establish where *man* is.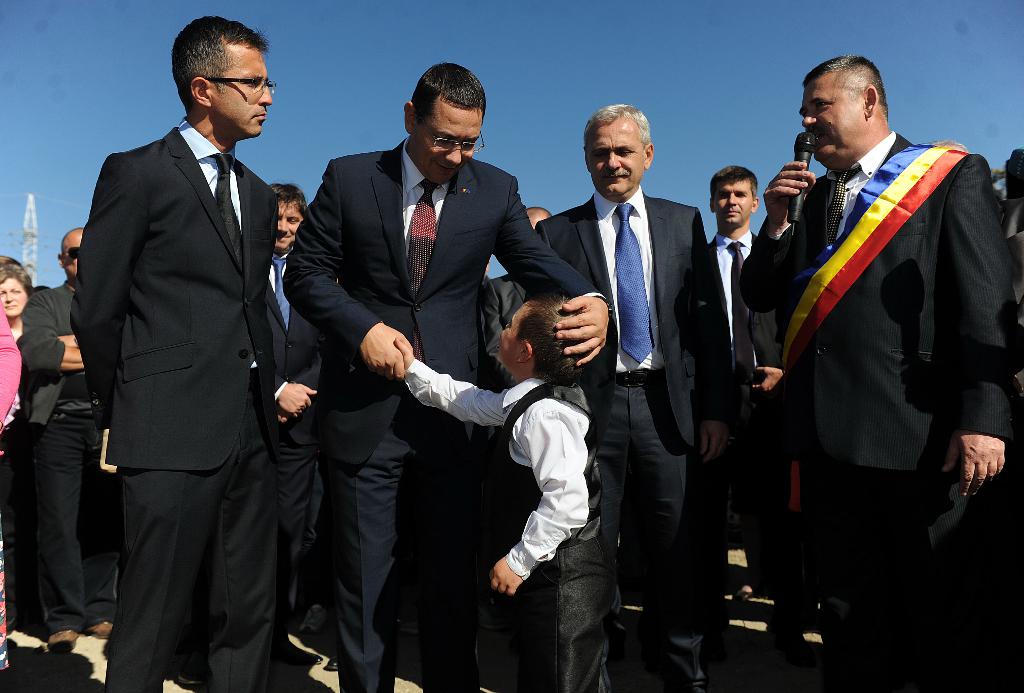
Established at {"left": 12, "top": 226, "right": 125, "bottom": 660}.
